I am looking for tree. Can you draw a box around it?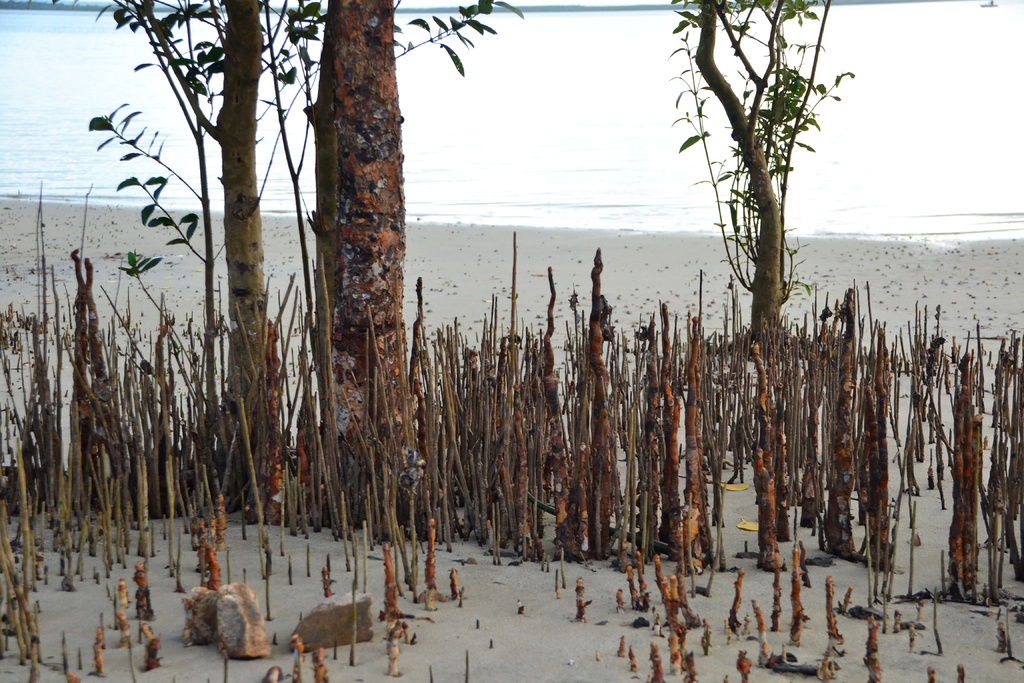
Sure, the bounding box is bbox(77, 0, 328, 478).
